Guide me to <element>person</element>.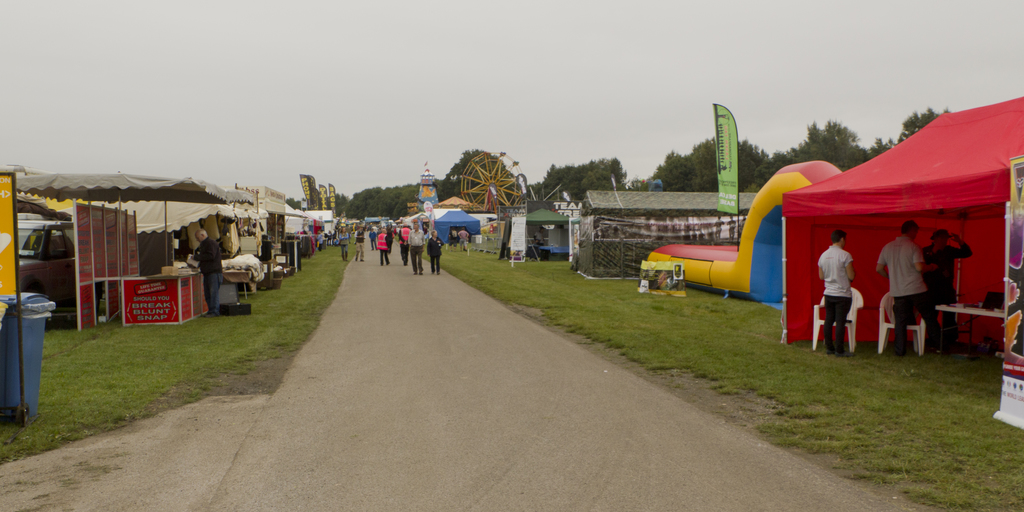
Guidance: bbox=(815, 225, 858, 356).
